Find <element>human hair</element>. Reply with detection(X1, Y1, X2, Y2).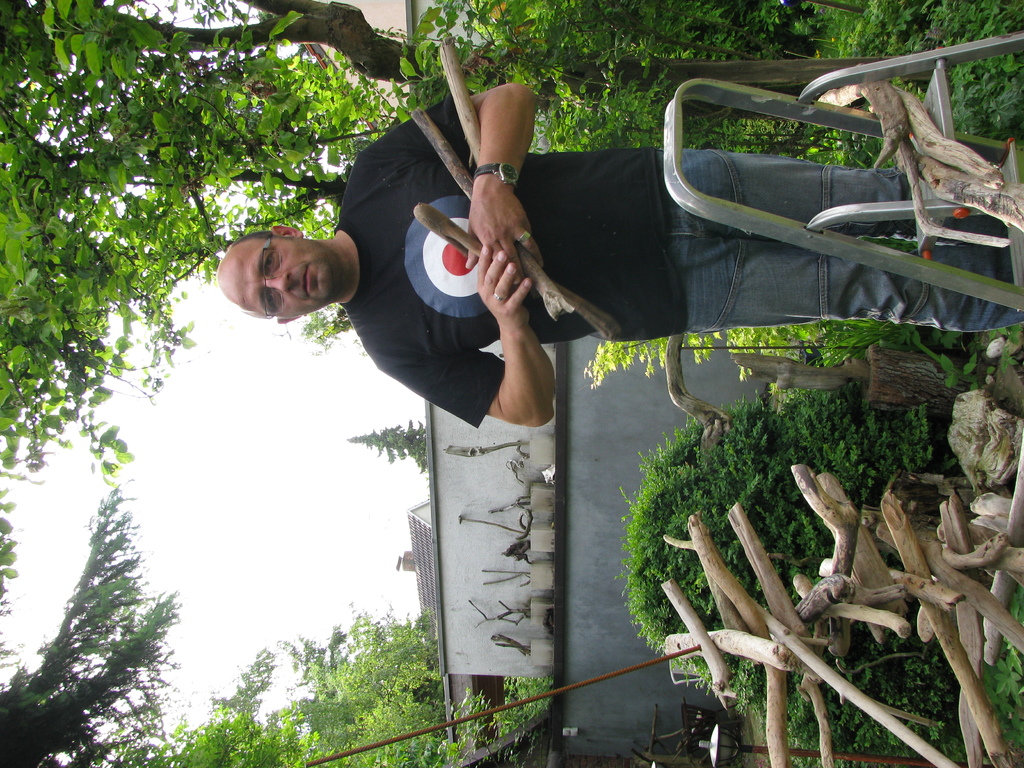
detection(229, 227, 269, 320).
